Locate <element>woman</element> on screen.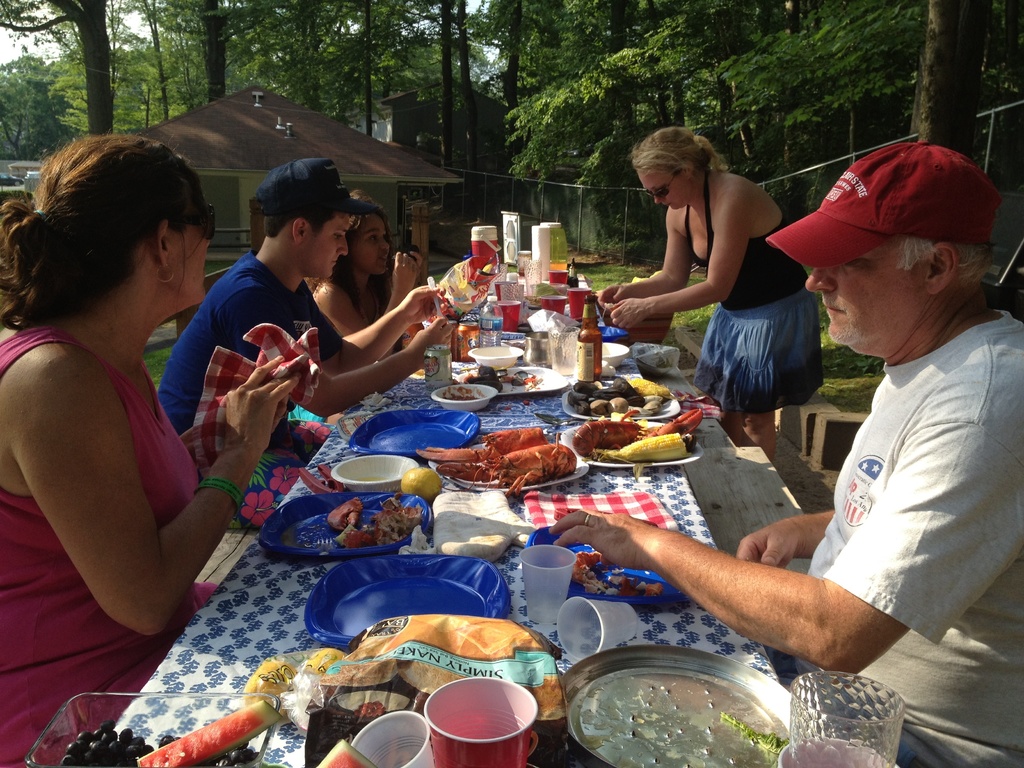
On screen at x1=0 y1=132 x2=303 y2=767.
